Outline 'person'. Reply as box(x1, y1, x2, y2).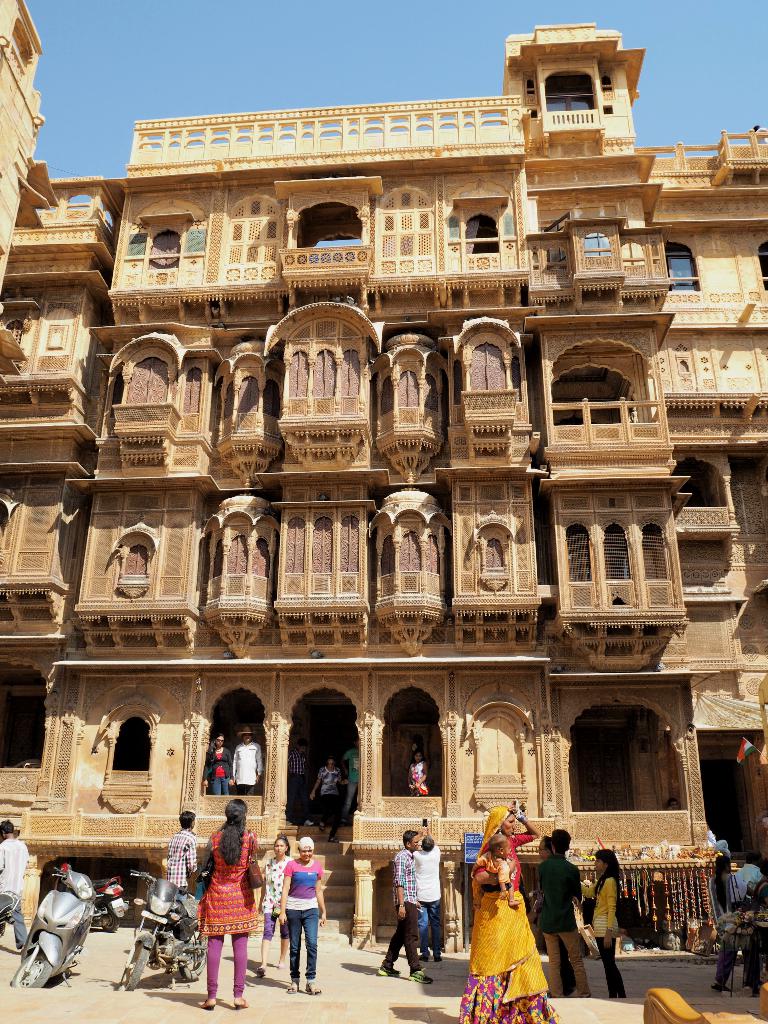
box(379, 833, 435, 986).
